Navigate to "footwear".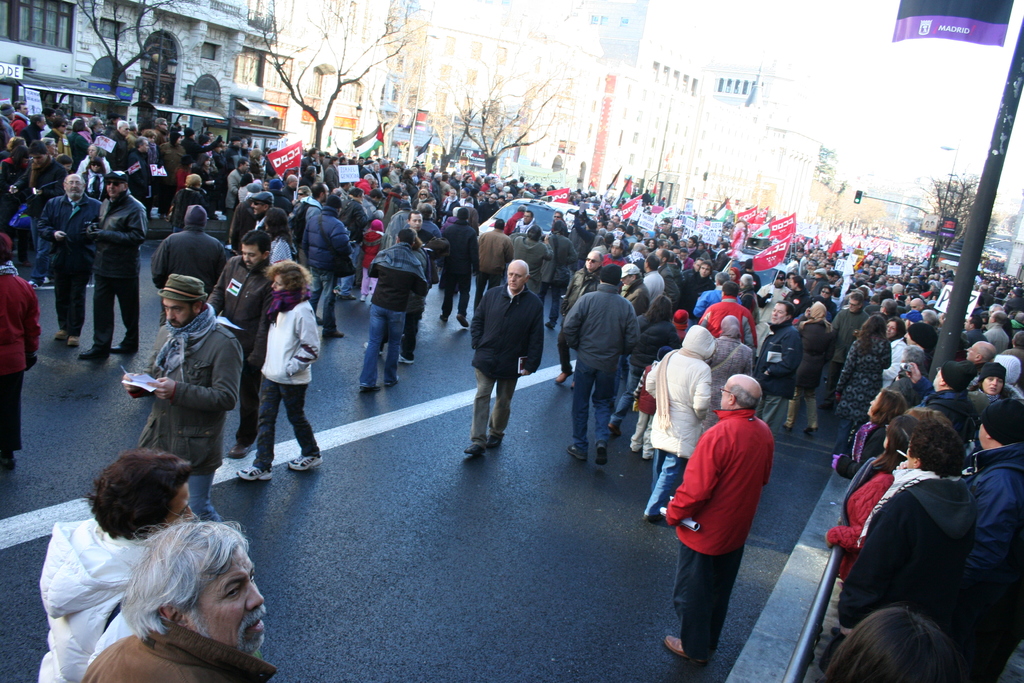
Navigation target: Rect(239, 460, 269, 482).
